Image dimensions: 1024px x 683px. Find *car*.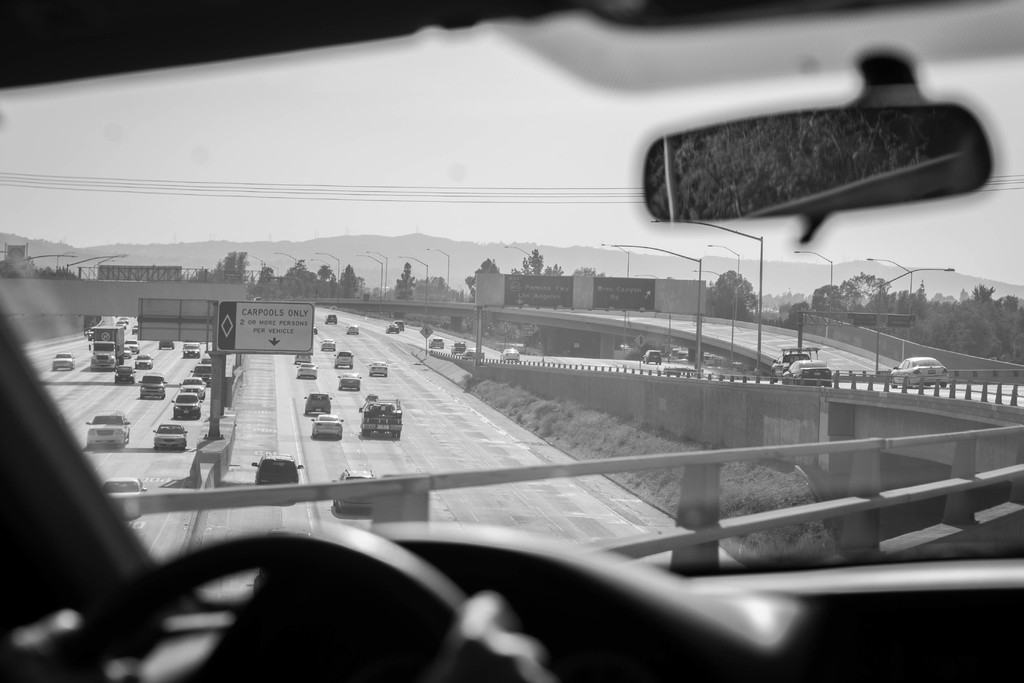
x1=53 y1=352 x2=74 y2=368.
